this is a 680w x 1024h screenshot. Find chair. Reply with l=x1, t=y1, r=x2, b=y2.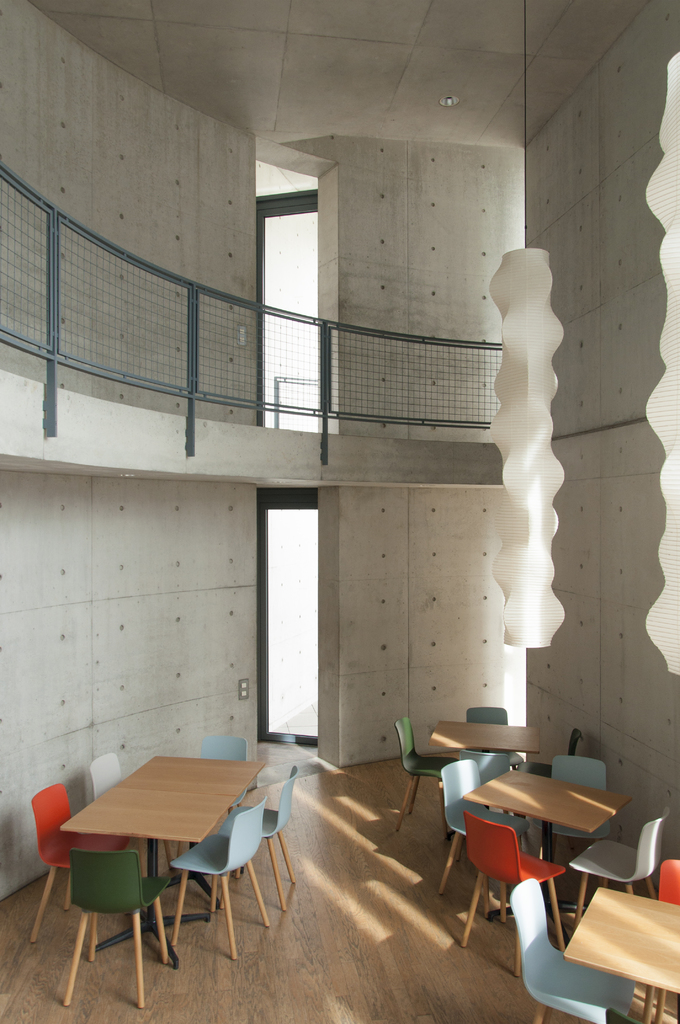
l=204, t=731, r=252, b=813.
